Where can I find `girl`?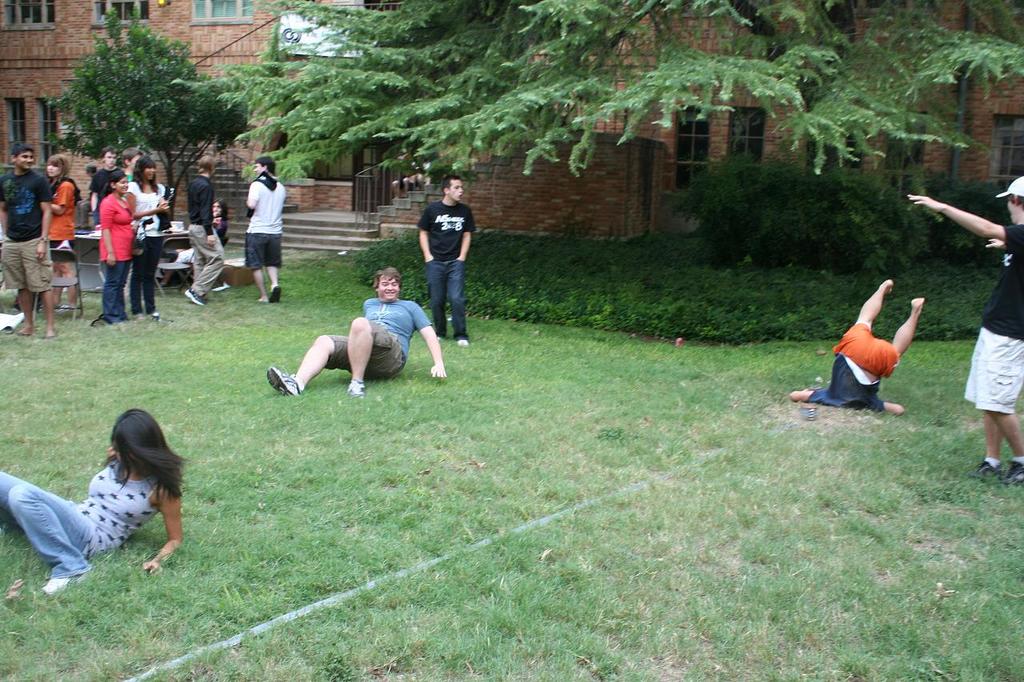
You can find it at {"left": 0, "top": 407, "right": 186, "bottom": 592}.
